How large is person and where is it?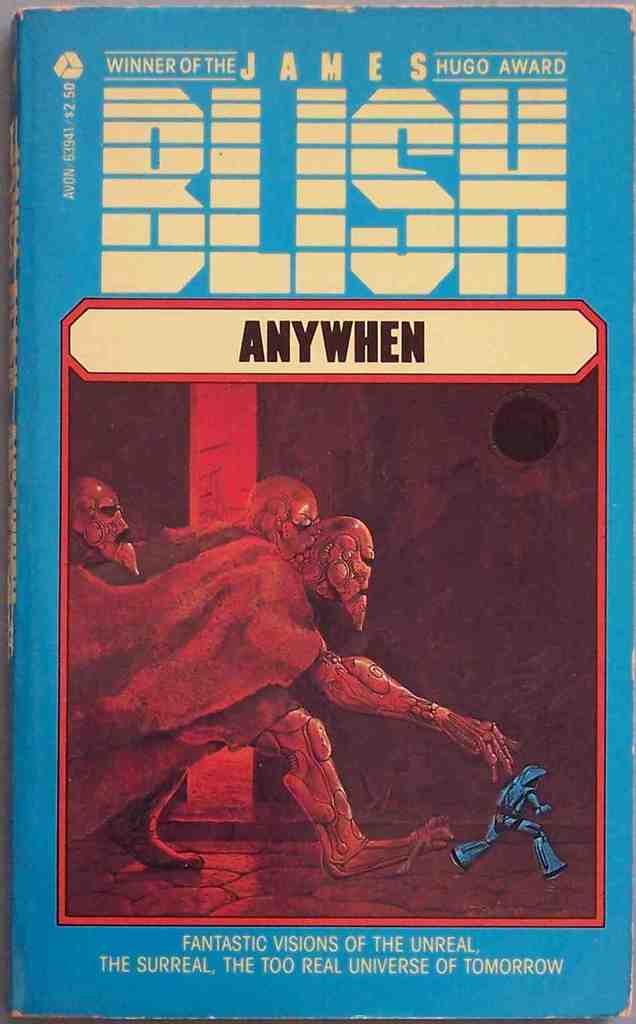
Bounding box: [x1=473, y1=755, x2=569, y2=885].
